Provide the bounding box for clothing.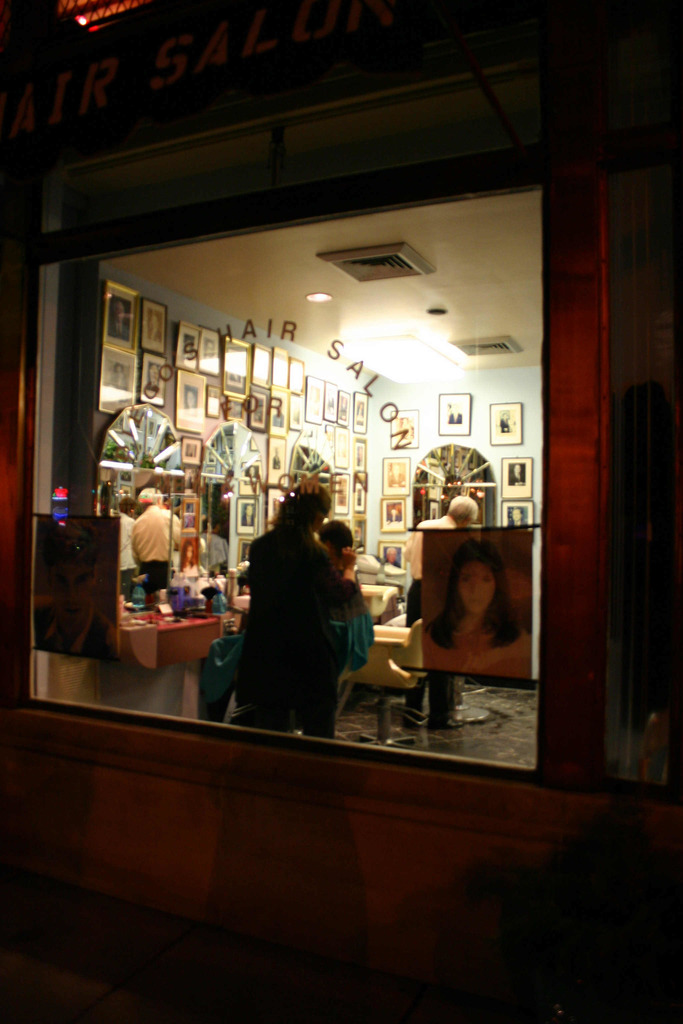
region(428, 607, 545, 678).
